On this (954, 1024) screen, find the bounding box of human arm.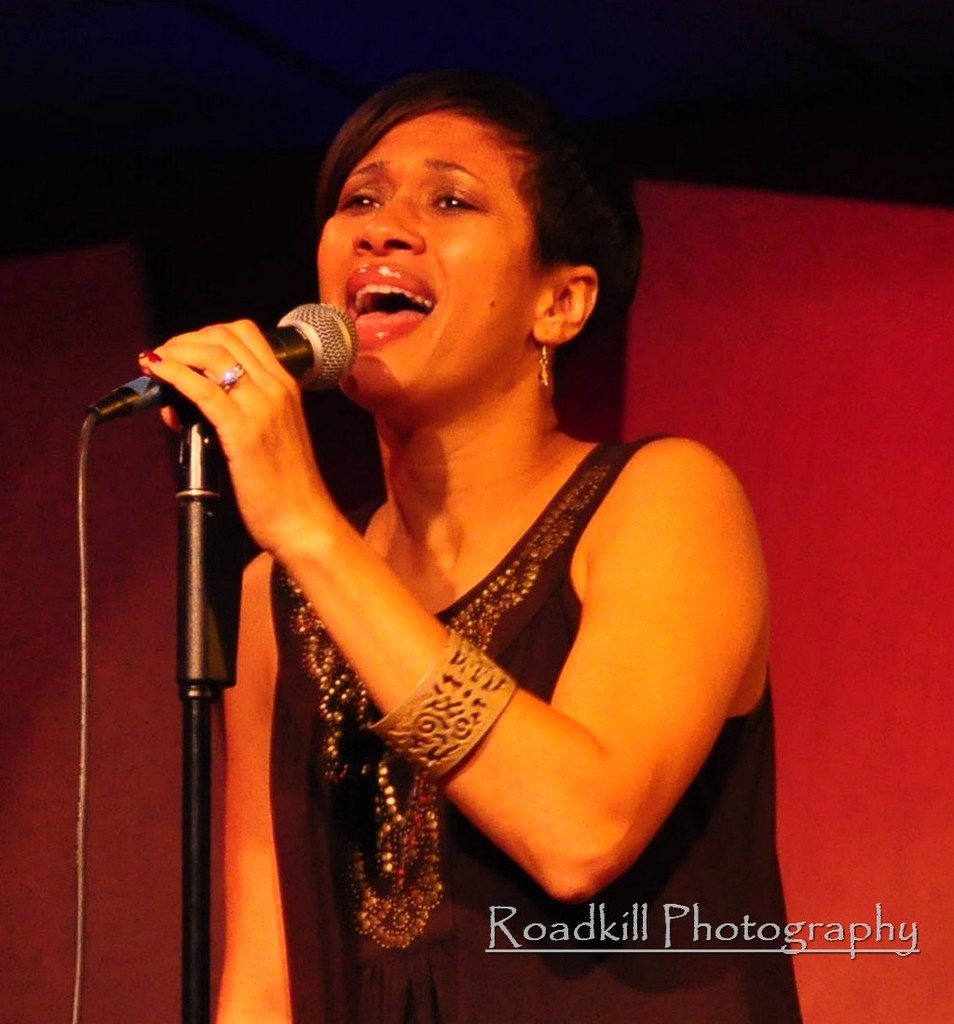
Bounding box: BBox(196, 544, 332, 1023).
